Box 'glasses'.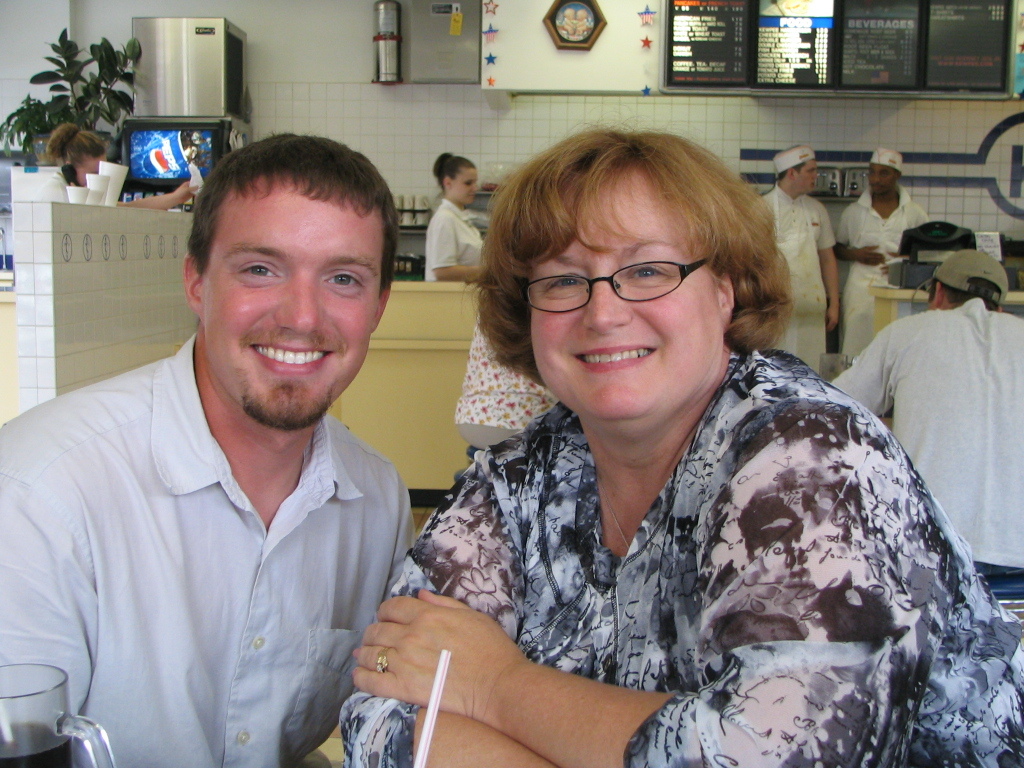
crop(538, 245, 736, 302).
